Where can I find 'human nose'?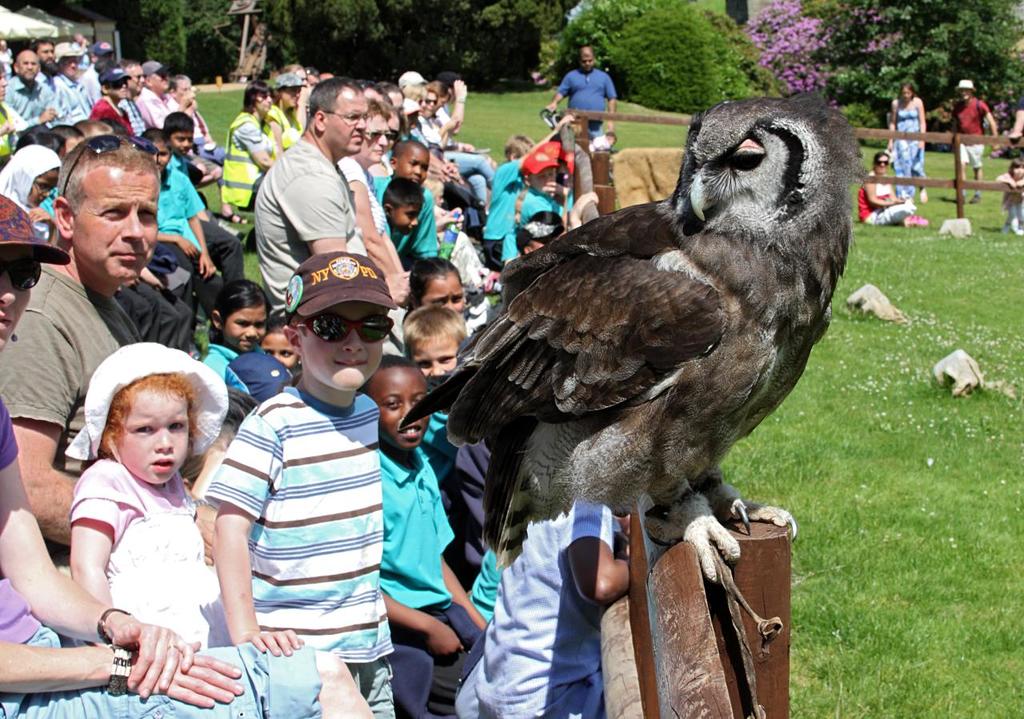
You can find it at bbox=[122, 208, 143, 241].
